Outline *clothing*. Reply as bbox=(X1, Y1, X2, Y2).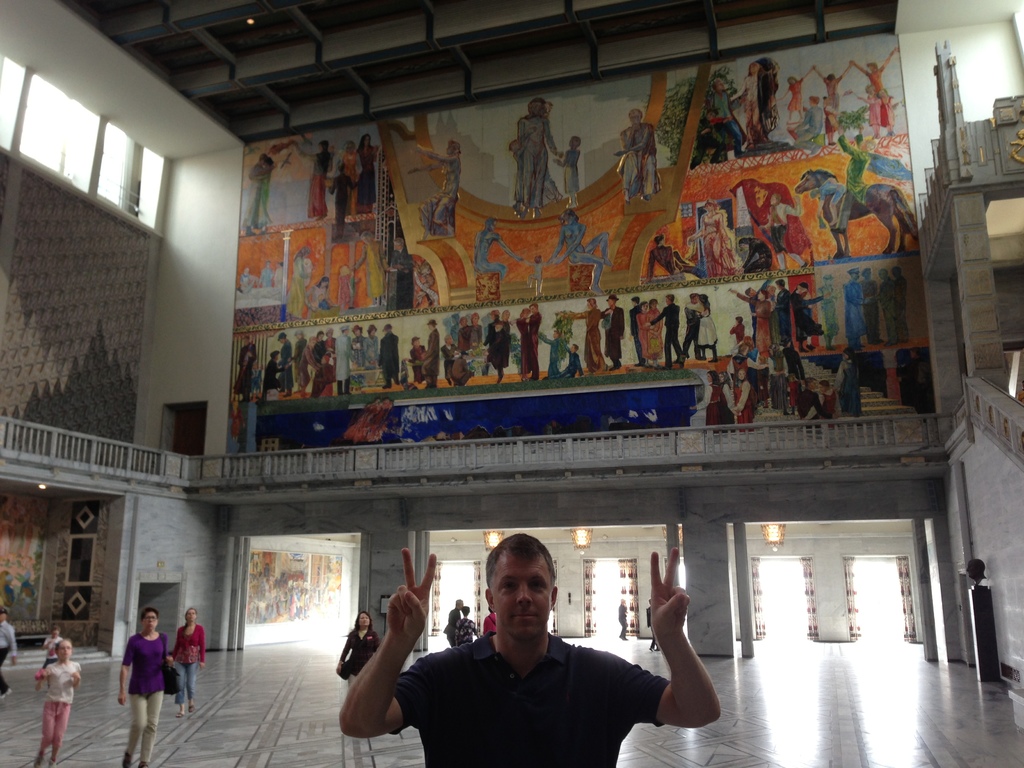
bbox=(687, 115, 730, 170).
